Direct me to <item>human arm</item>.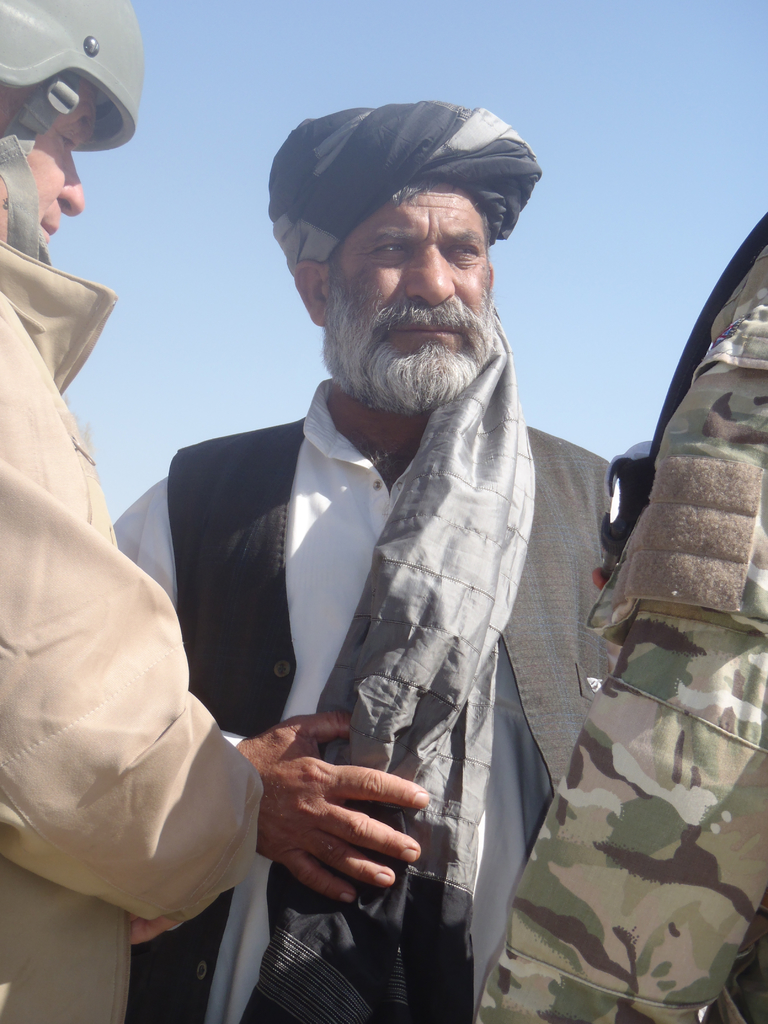
Direction: [9,404,267,1004].
